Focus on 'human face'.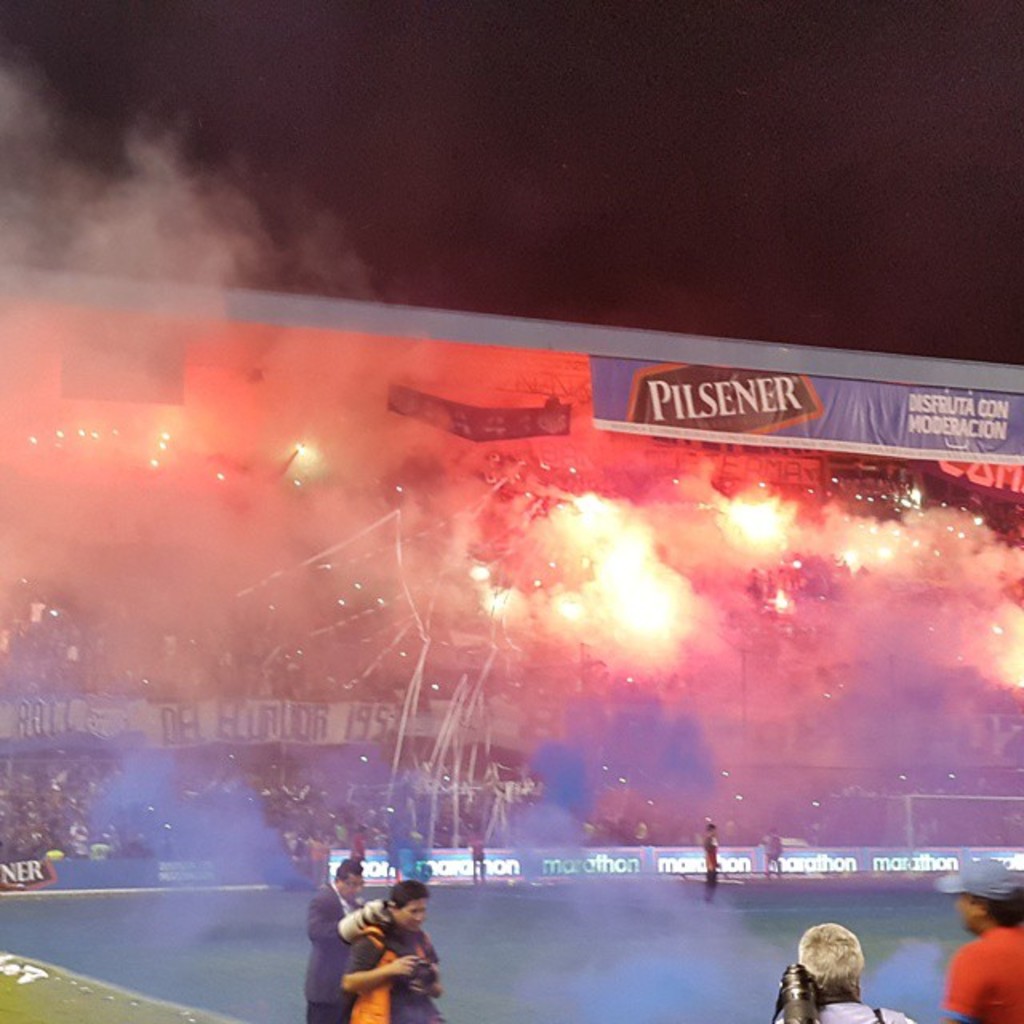
Focused at [958,893,979,938].
